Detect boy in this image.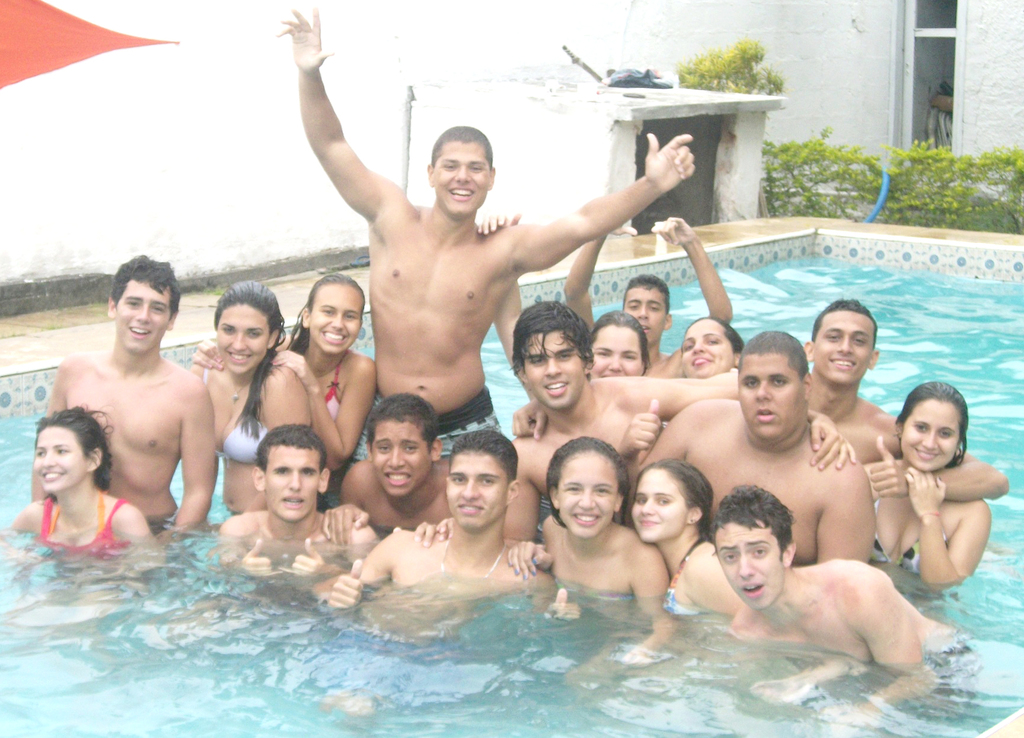
Detection: BBox(639, 322, 876, 566).
